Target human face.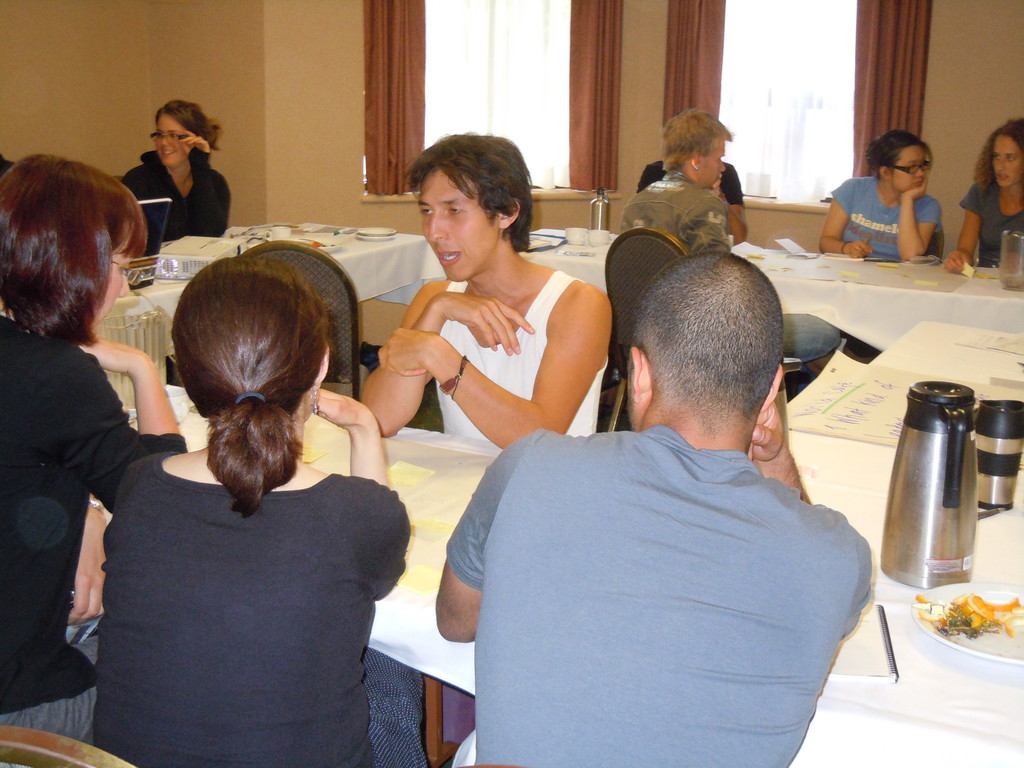
Target region: region(152, 111, 188, 164).
